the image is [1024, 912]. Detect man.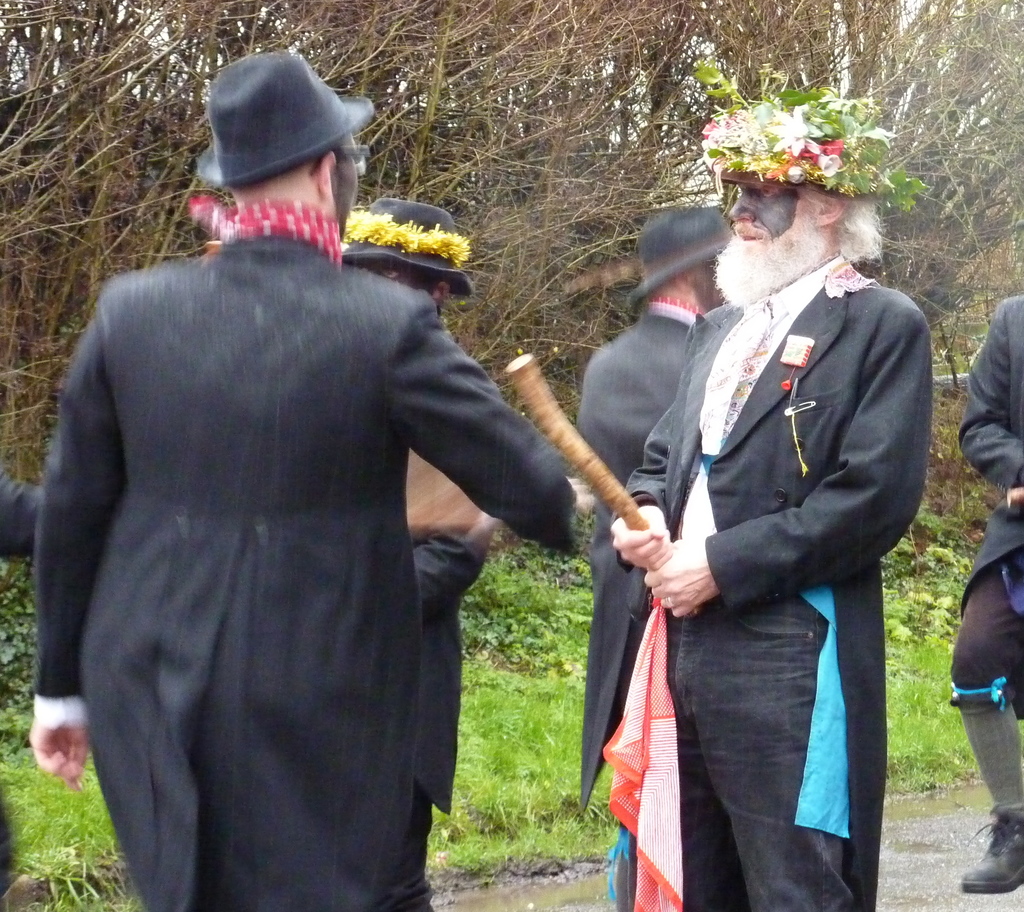
Detection: region(590, 104, 931, 900).
